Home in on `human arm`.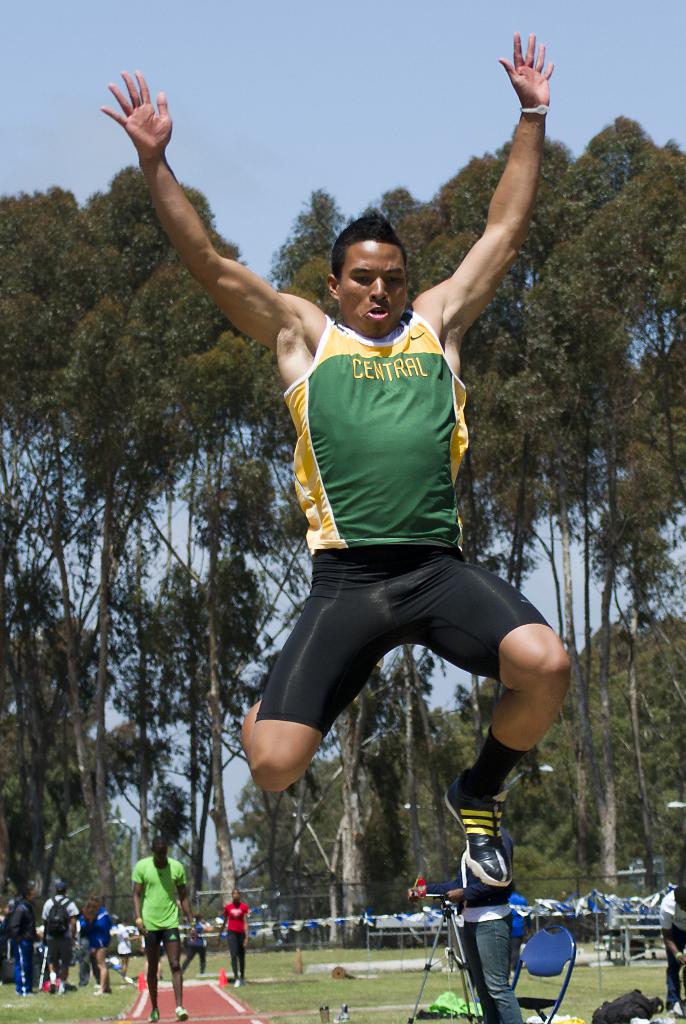
Homed in at [68, 902, 81, 942].
